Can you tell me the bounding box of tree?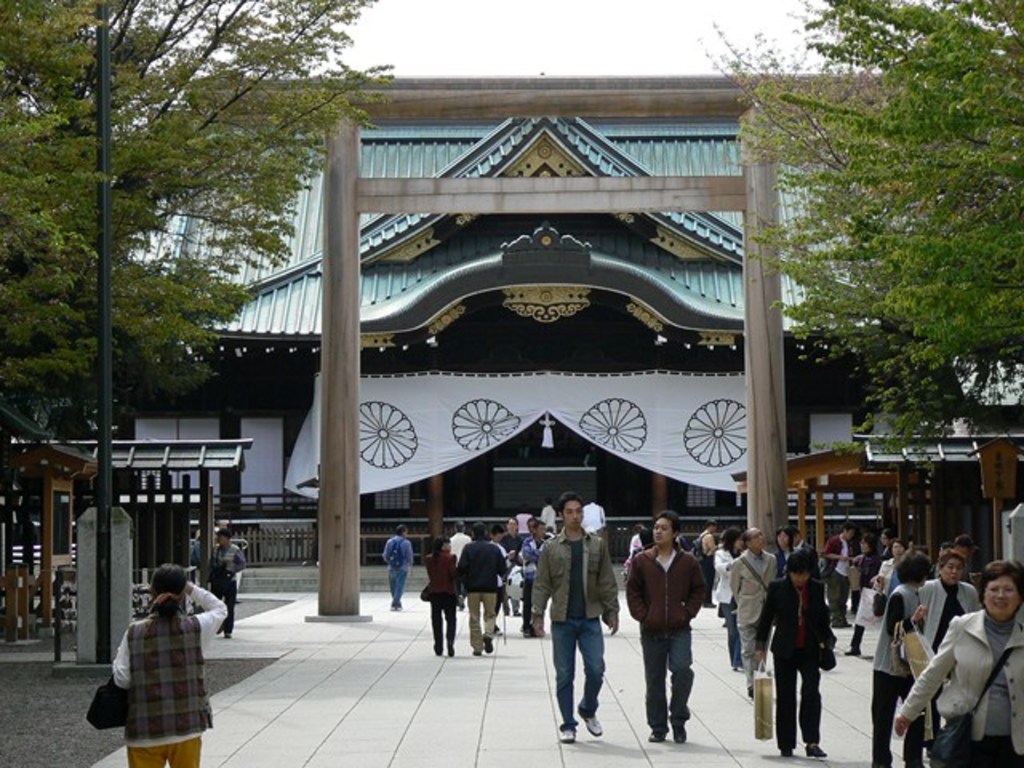
701/0/1022/478.
